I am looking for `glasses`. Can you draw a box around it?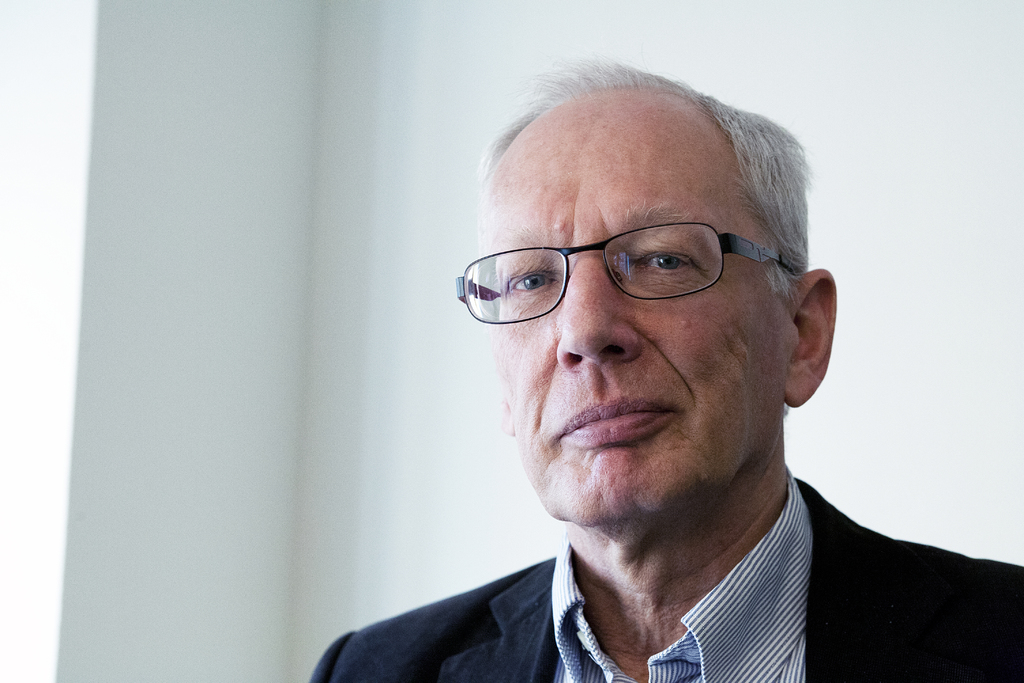
Sure, the bounding box is Rect(452, 225, 781, 325).
